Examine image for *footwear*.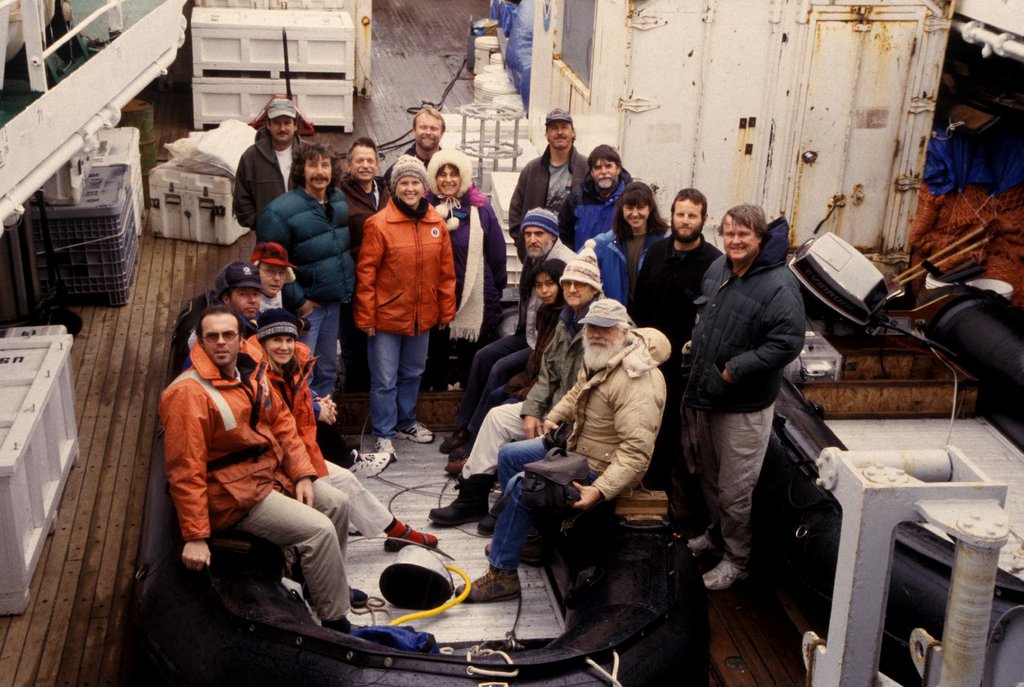
Examination result: (438,472,485,526).
